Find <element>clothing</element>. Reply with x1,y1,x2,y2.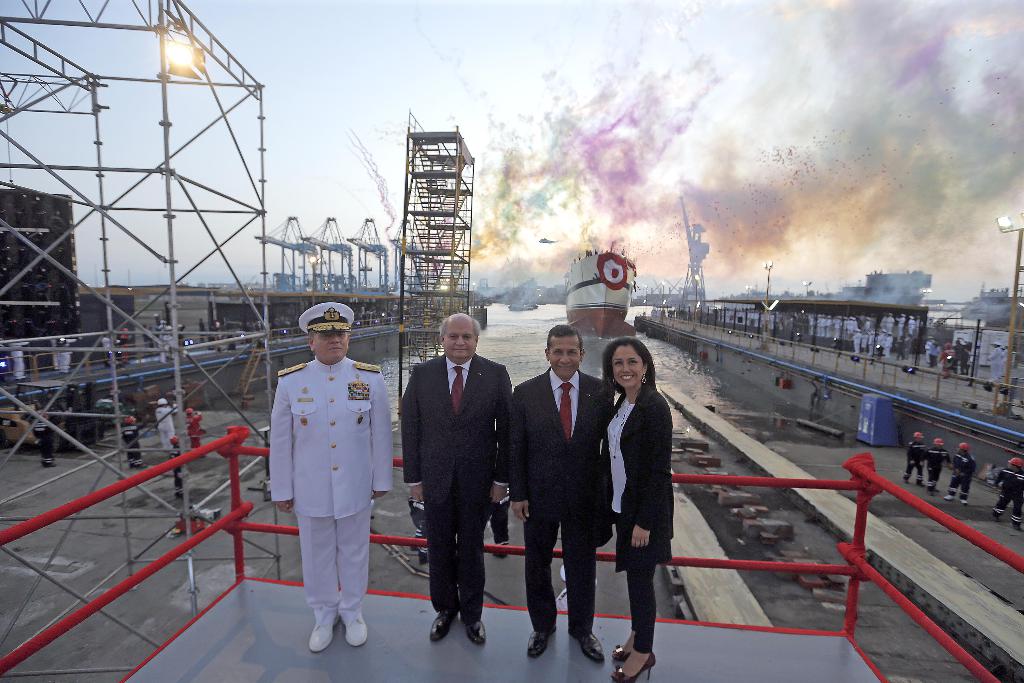
399,353,513,625.
